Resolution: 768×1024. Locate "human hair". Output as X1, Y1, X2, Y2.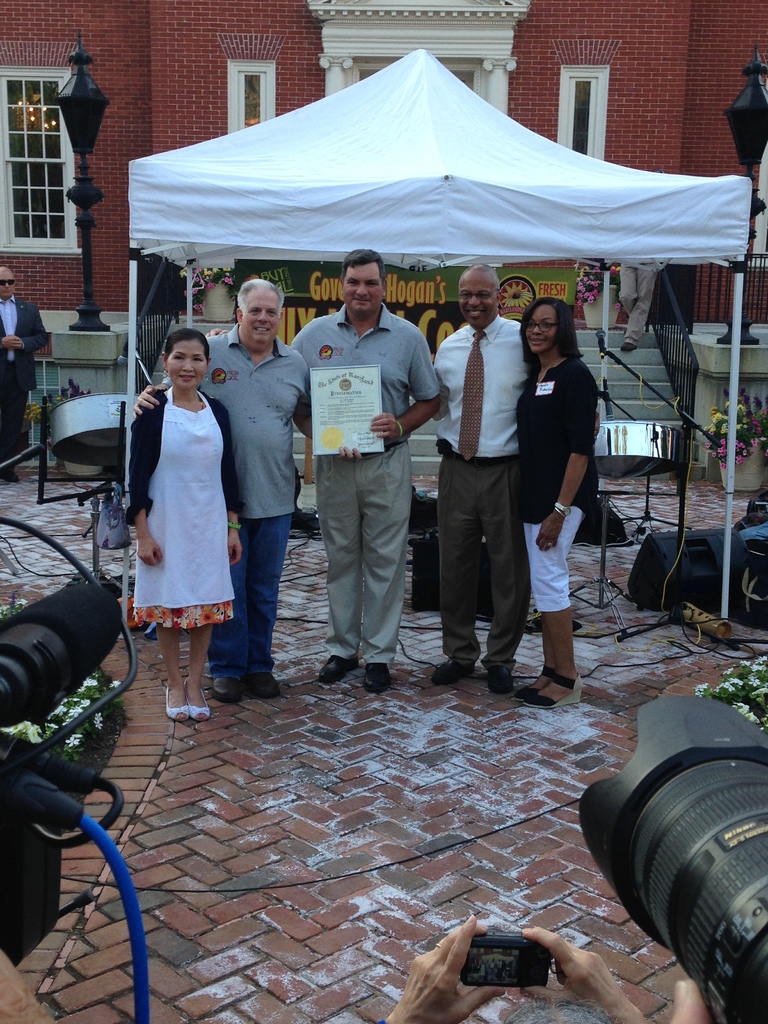
515, 295, 586, 391.
